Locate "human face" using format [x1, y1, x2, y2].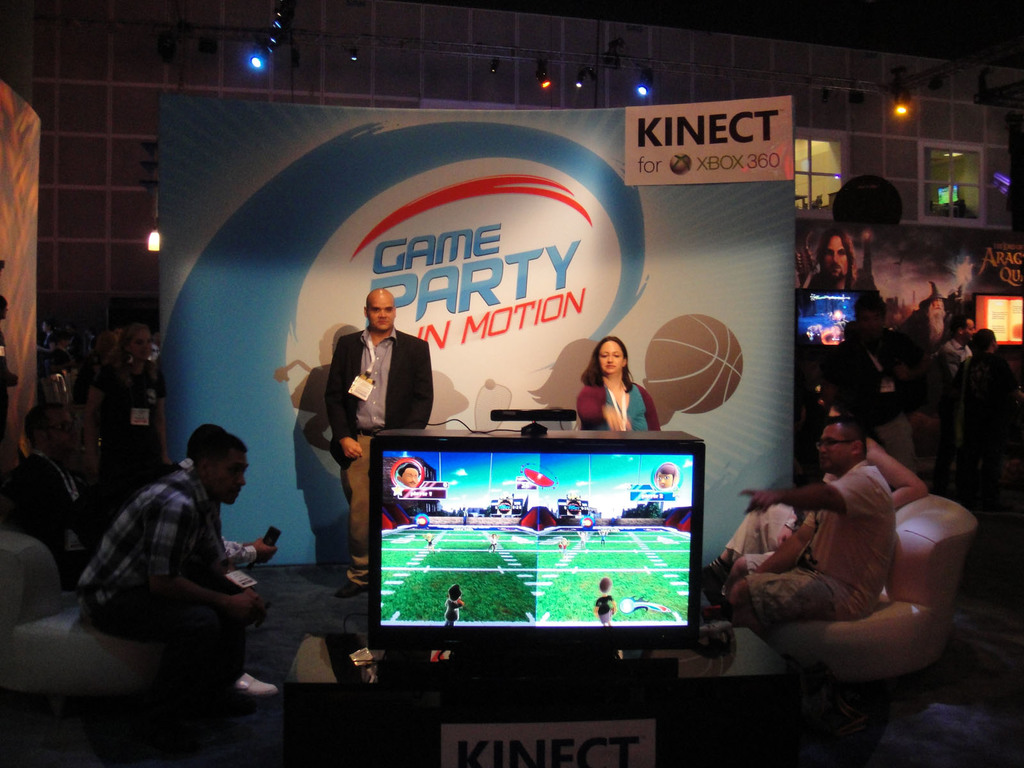
[658, 476, 674, 489].
